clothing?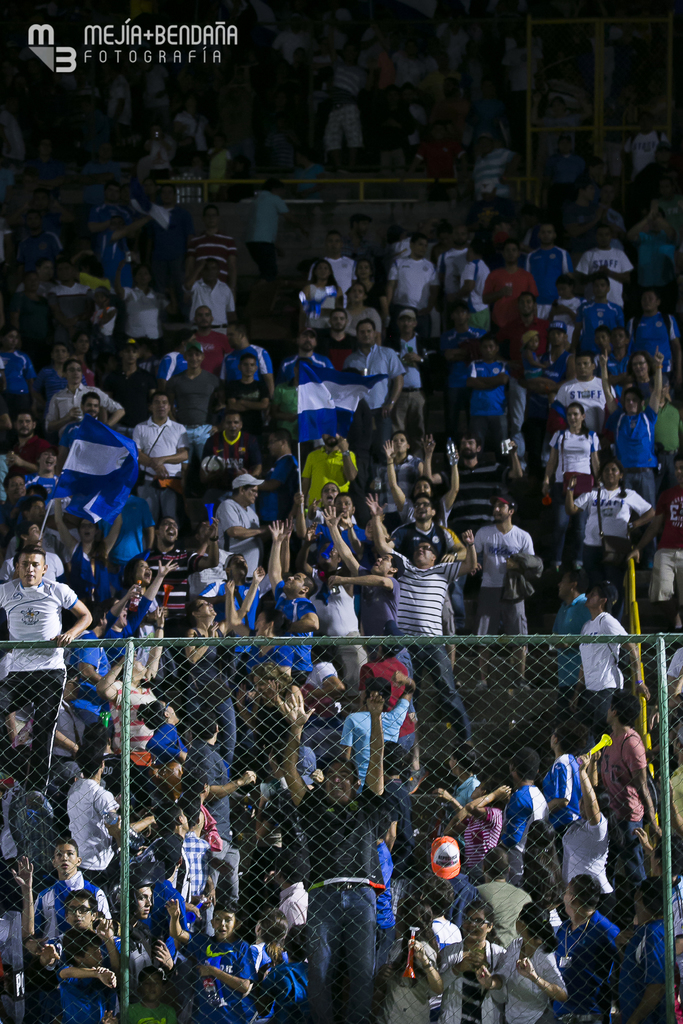
region(567, 477, 651, 566)
